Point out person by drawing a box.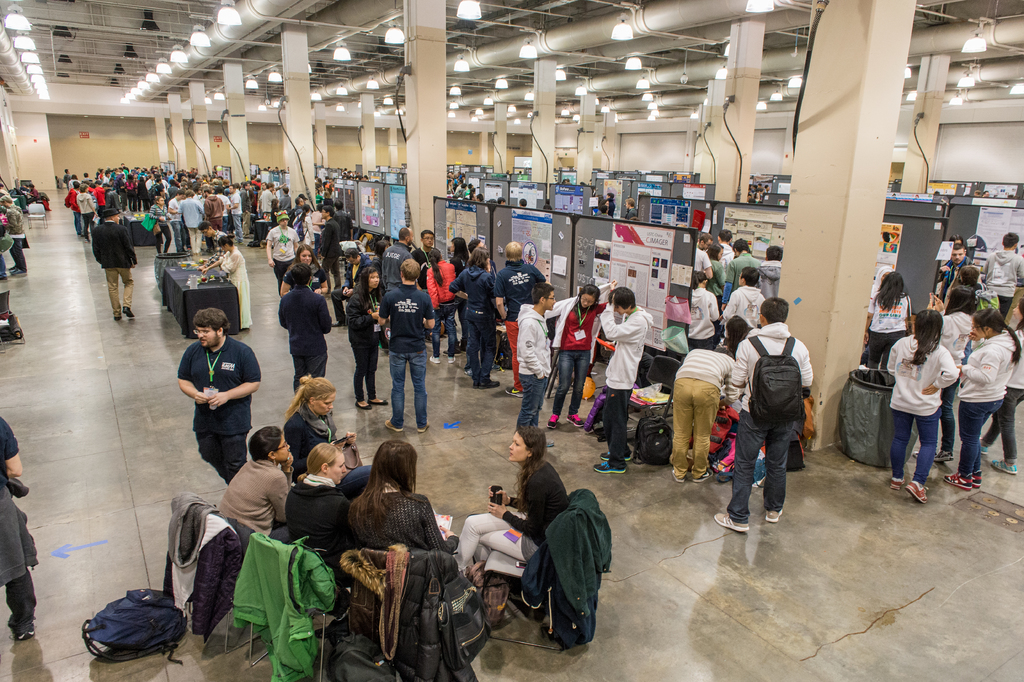
pyautogui.locateOnScreen(281, 267, 333, 418).
